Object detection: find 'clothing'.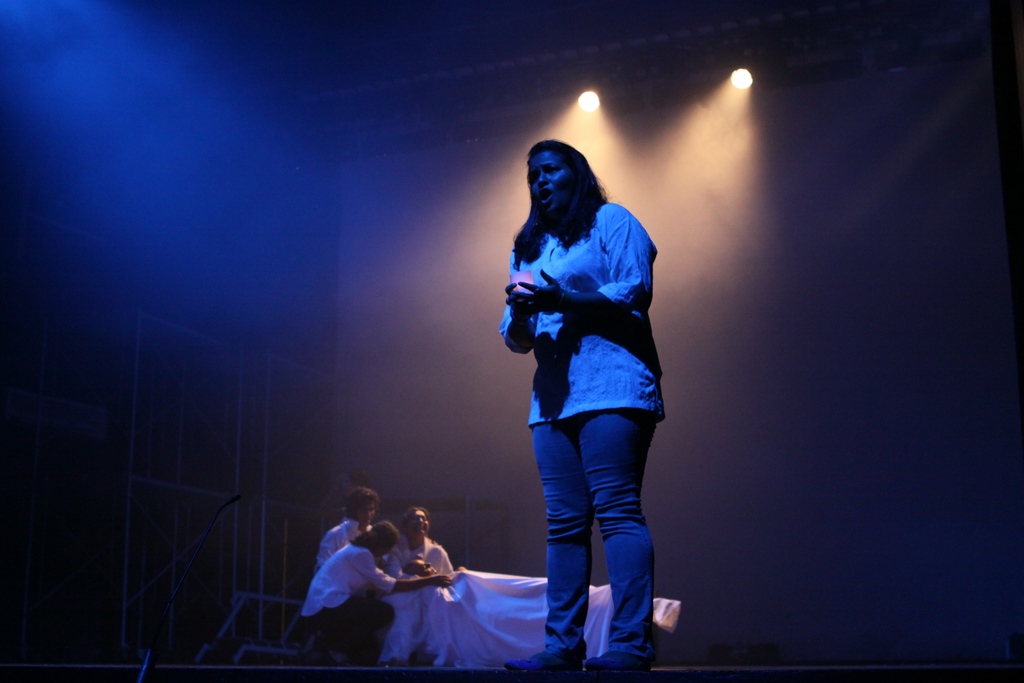
{"x1": 375, "y1": 527, "x2": 459, "y2": 667}.
